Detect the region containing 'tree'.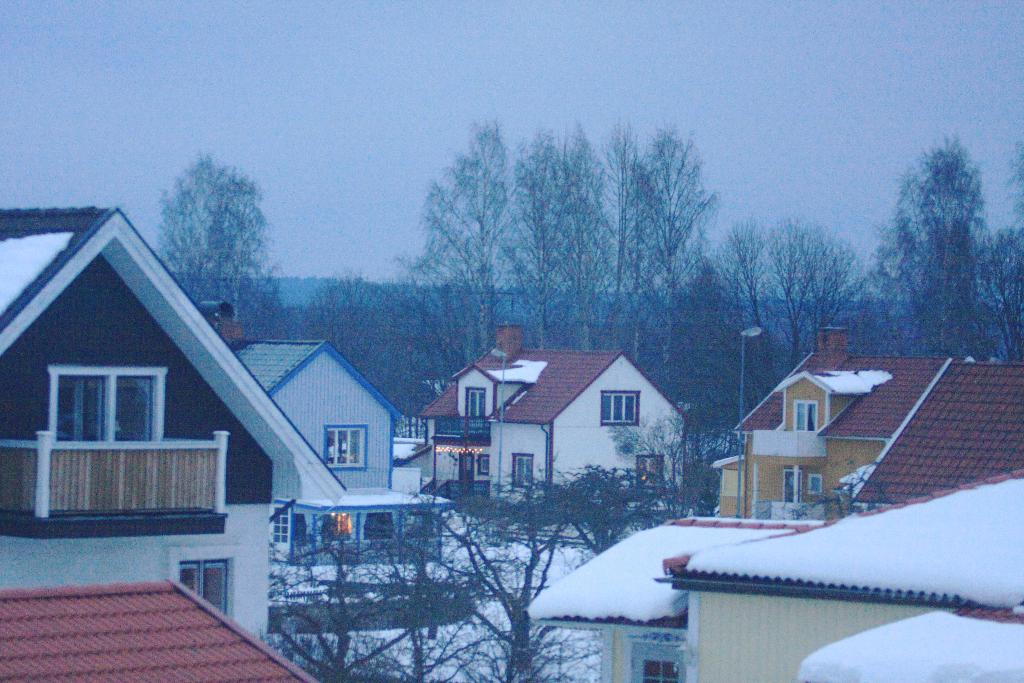
658 255 751 428.
